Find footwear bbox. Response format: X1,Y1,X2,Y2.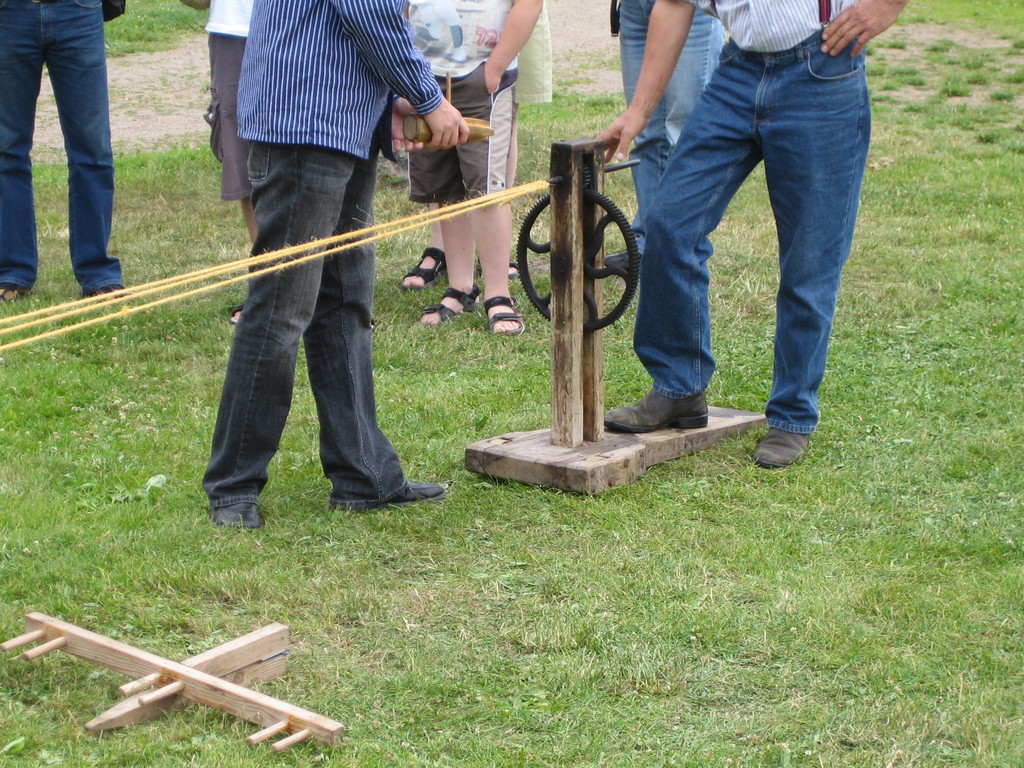
399,248,445,302.
